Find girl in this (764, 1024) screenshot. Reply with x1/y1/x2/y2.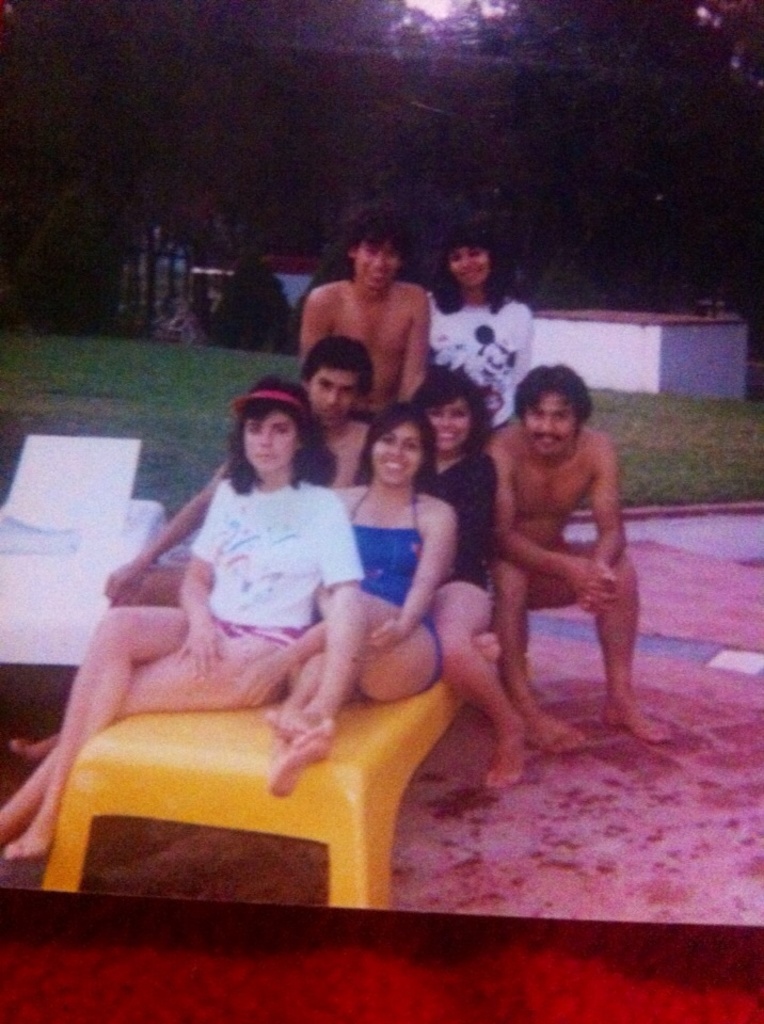
277/398/453/793.
